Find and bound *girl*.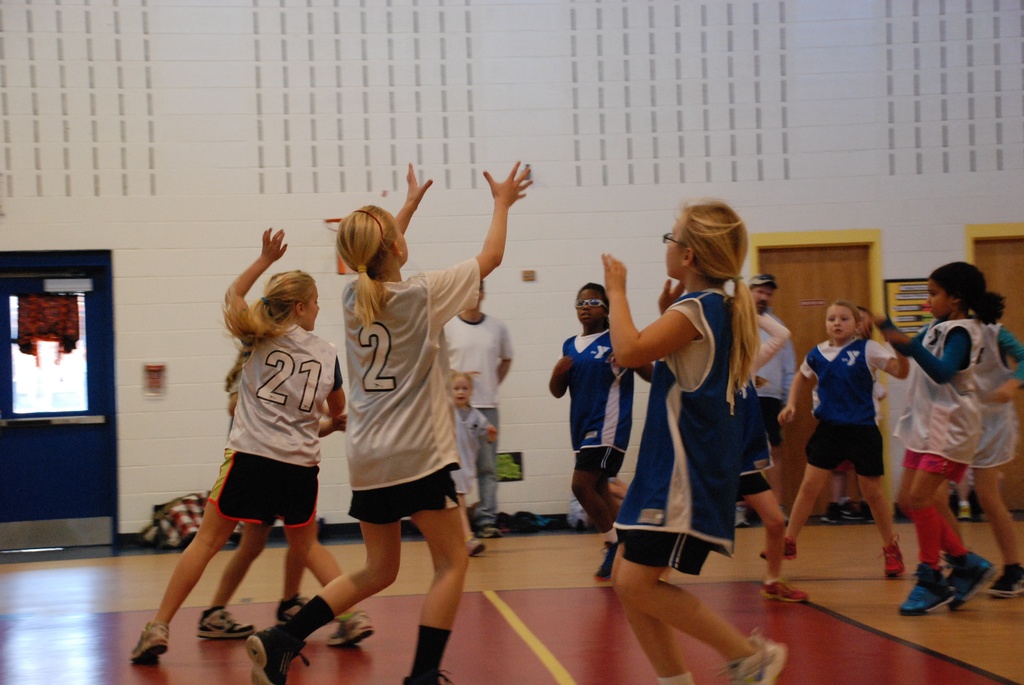
Bound: (left=595, top=190, right=793, bottom=684).
